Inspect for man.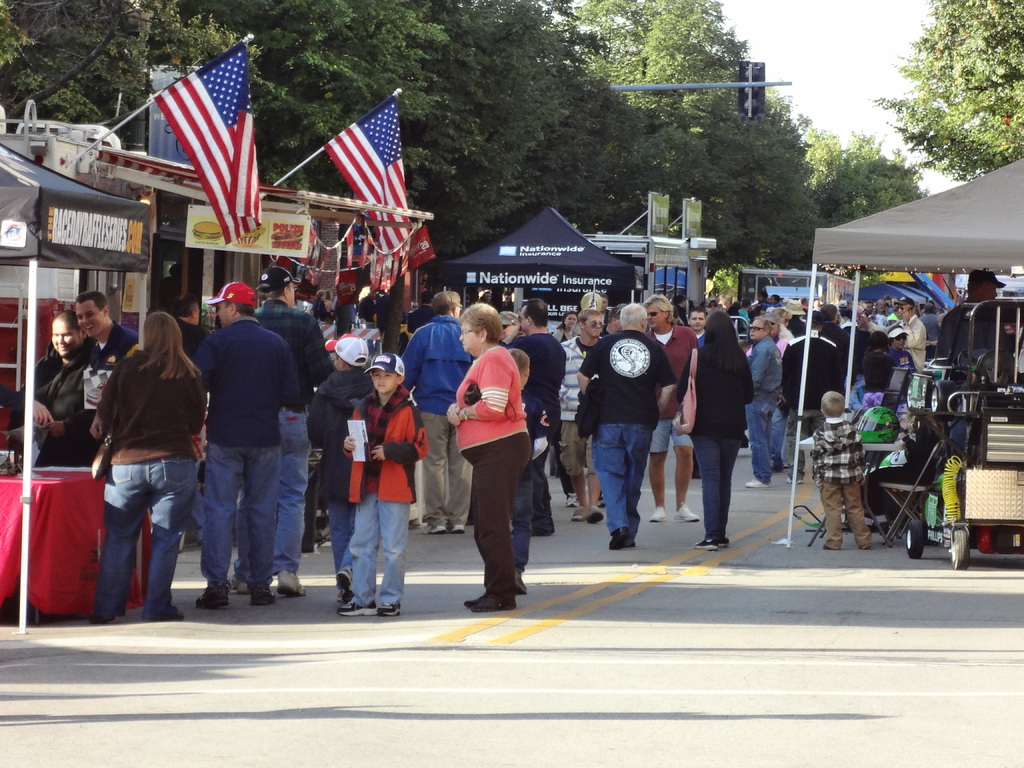
Inspection: bbox(495, 301, 572, 532).
